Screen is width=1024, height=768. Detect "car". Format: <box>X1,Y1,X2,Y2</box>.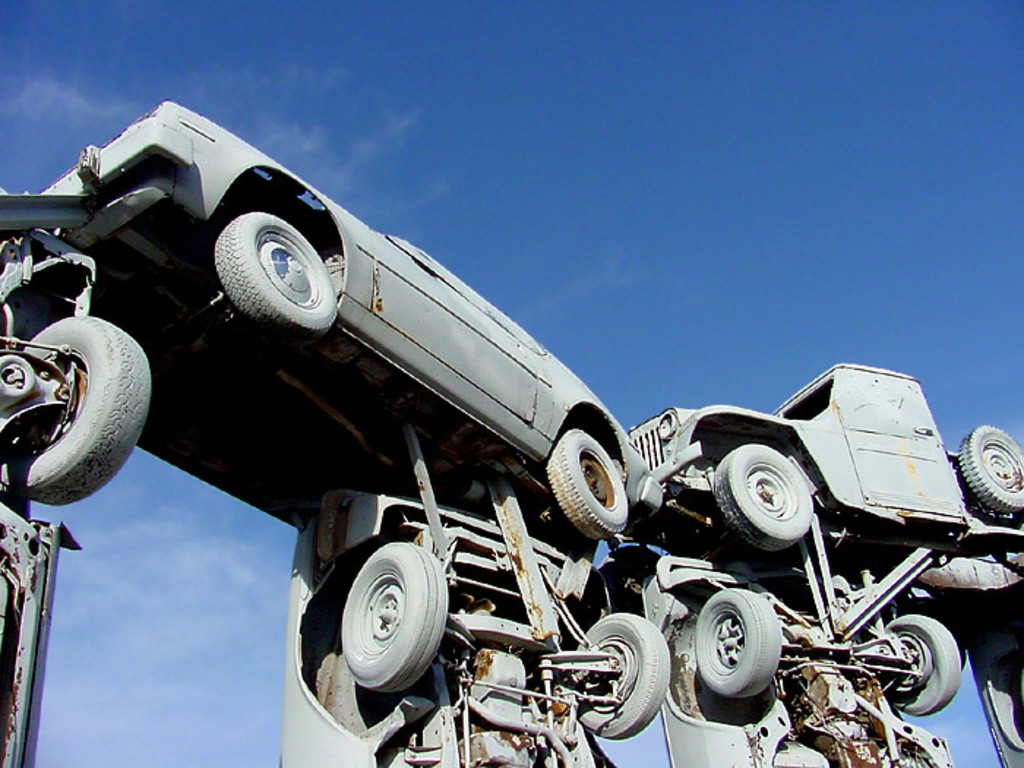
<box>281,480,674,767</box>.
